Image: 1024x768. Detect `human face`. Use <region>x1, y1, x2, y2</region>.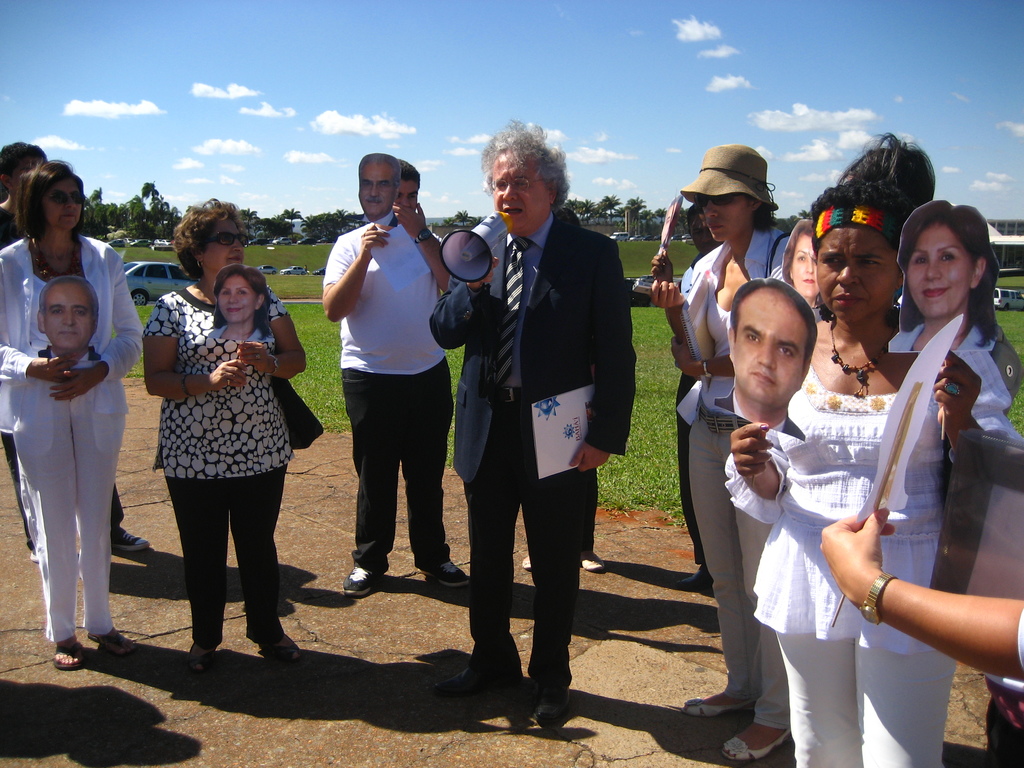
<region>699, 196, 749, 246</region>.
